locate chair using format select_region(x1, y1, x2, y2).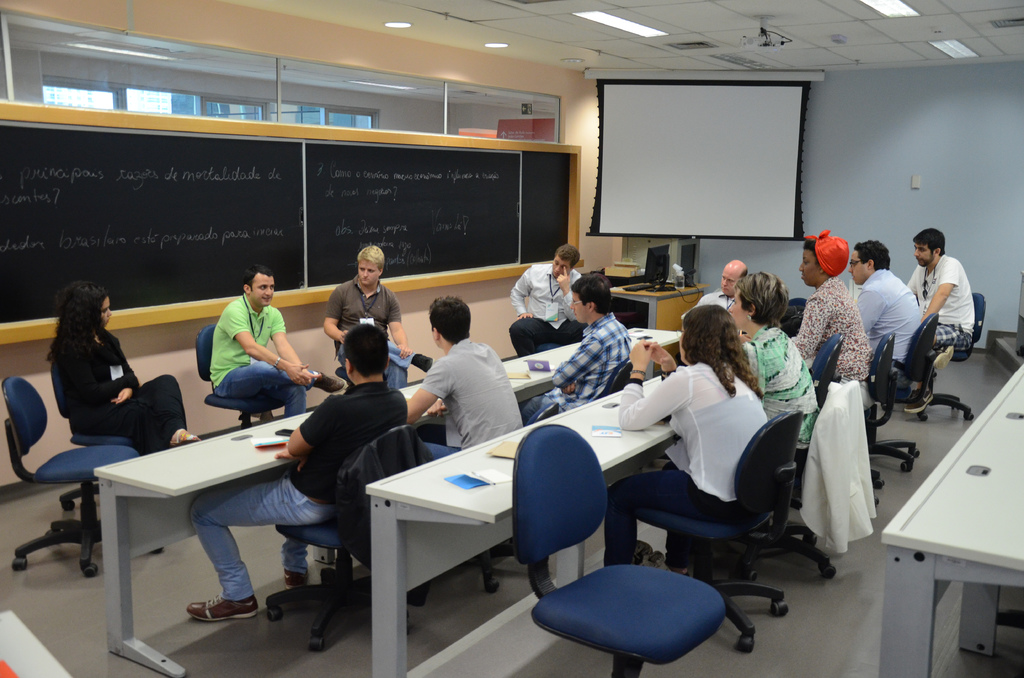
select_region(855, 339, 925, 496).
